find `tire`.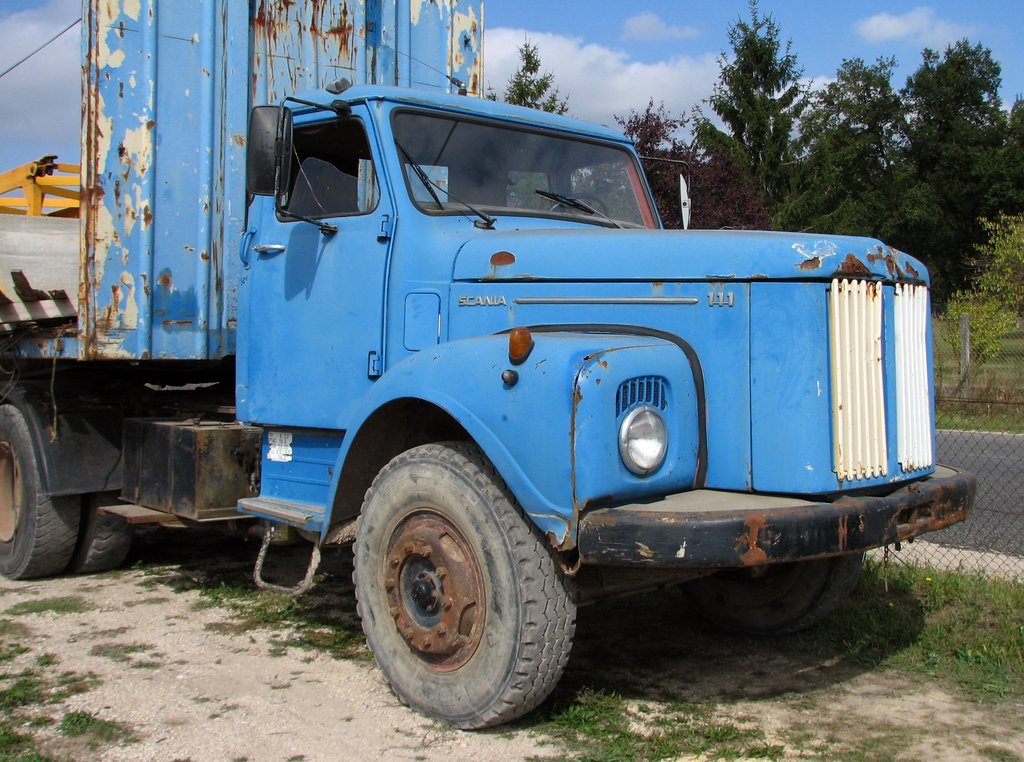
bbox=(79, 496, 132, 573).
